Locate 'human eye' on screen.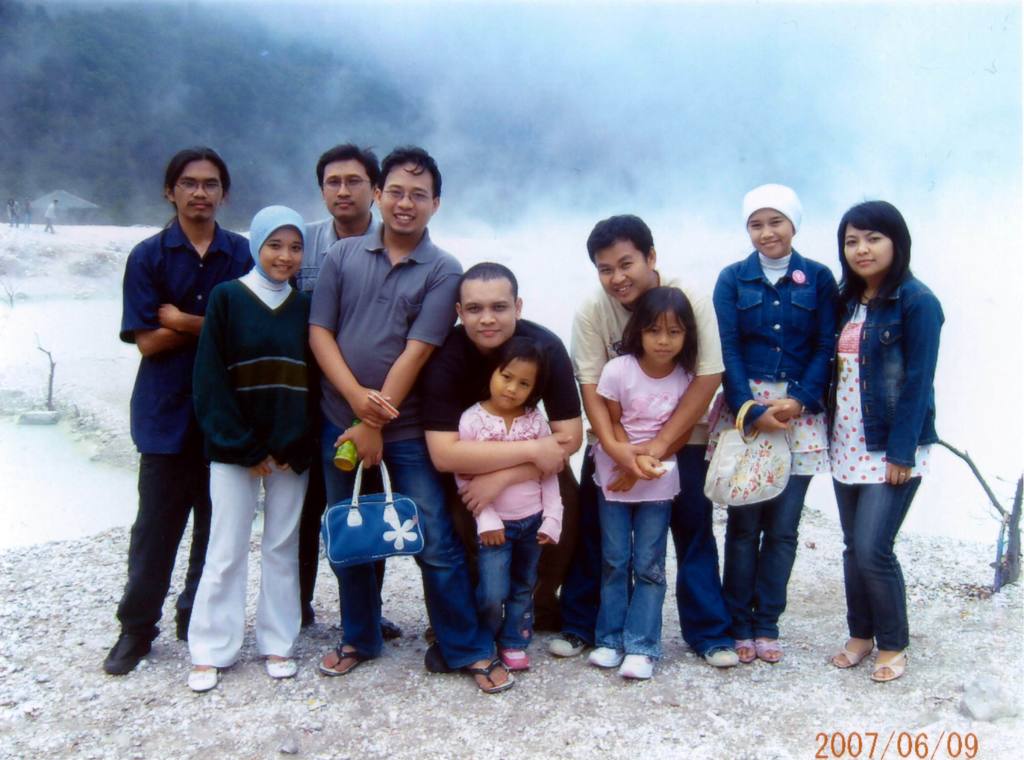
On screen at {"x1": 648, "y1": 326, "x2": 660, "y2": 335}.
